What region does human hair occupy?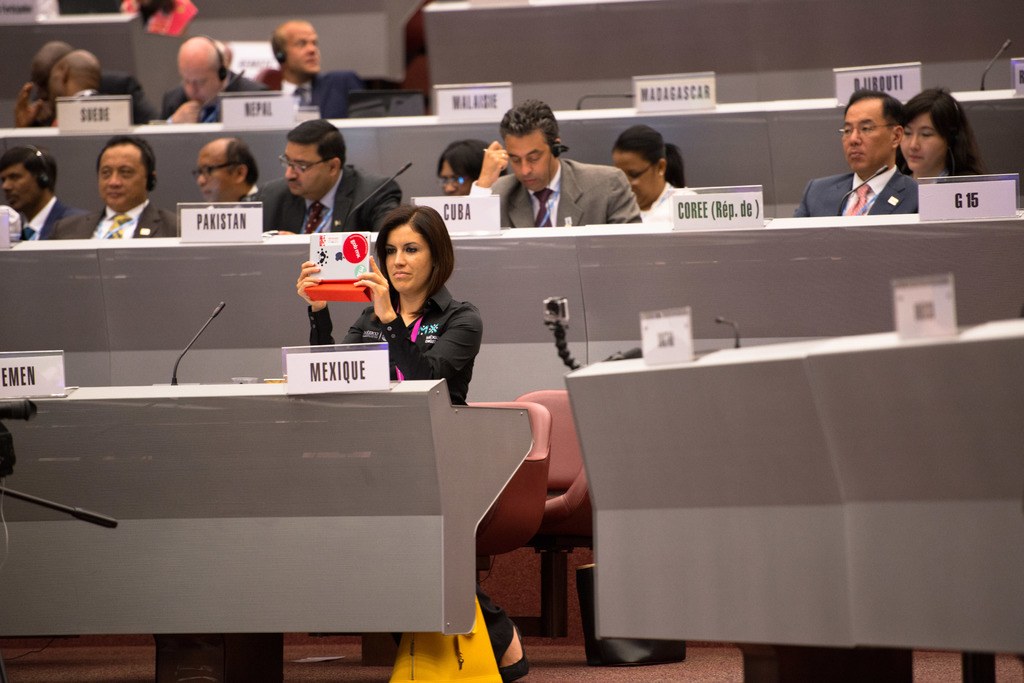
<box>612,123,681,204</box>.
